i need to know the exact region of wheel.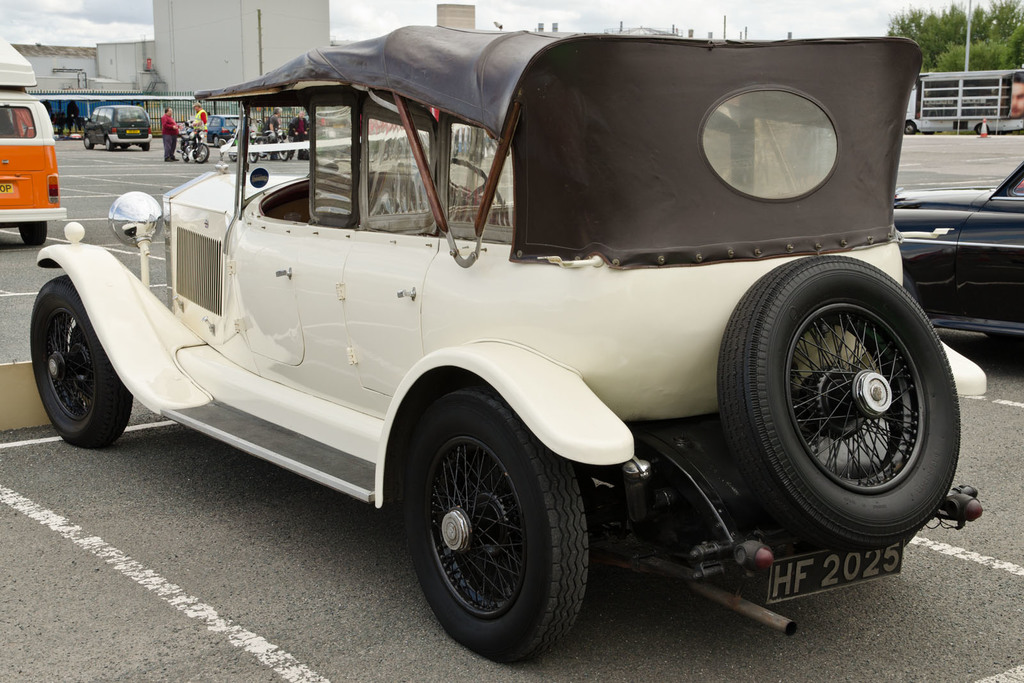
Region: locate(8, 216, 50, 253).
